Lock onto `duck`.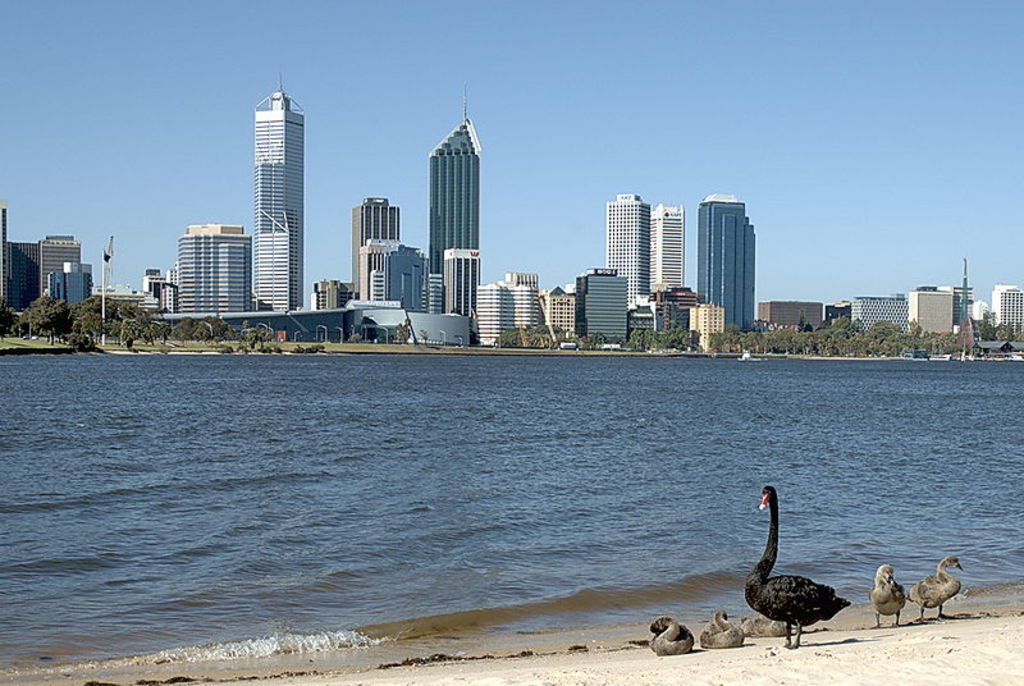
Locked: box(692, 609, 746, 659).
